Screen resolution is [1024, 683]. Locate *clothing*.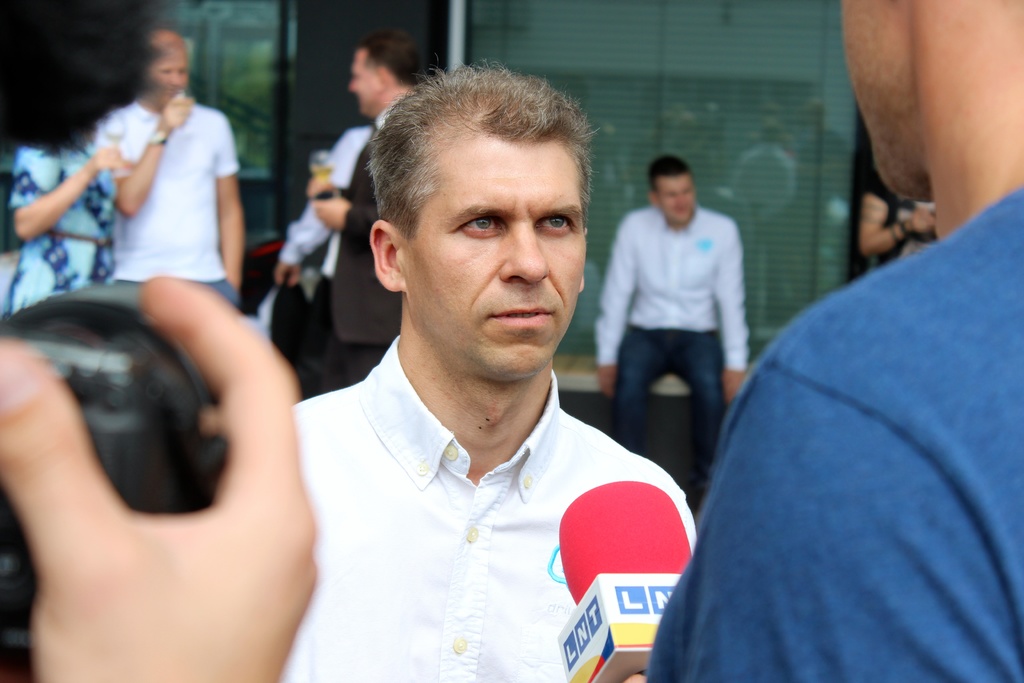
pyautogui.locateOnScreen(856, 161, 952, 283).
